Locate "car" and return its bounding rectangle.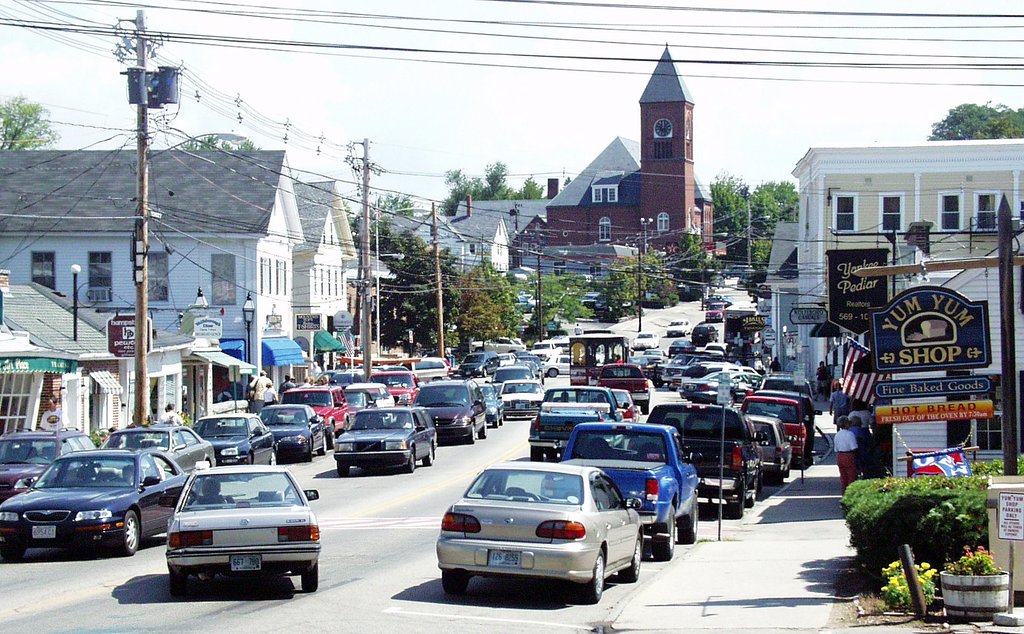
detection(644, 406, 767, 518).
